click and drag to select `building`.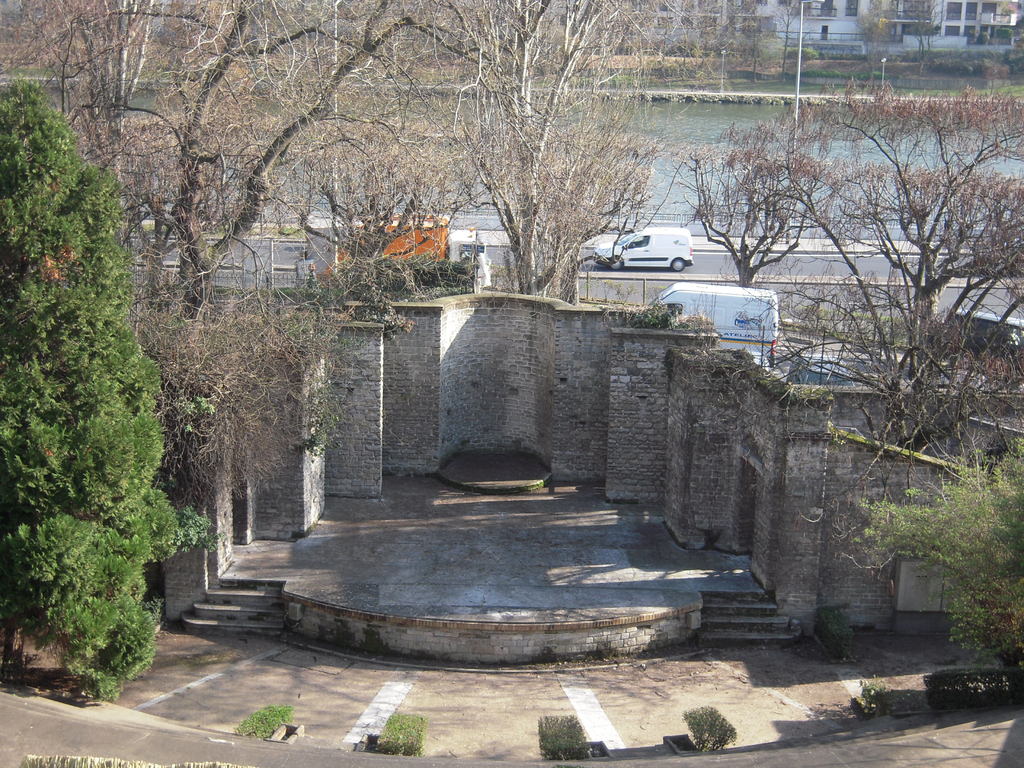
Selection: left=620, top=0, right=1023, bottom=58.
